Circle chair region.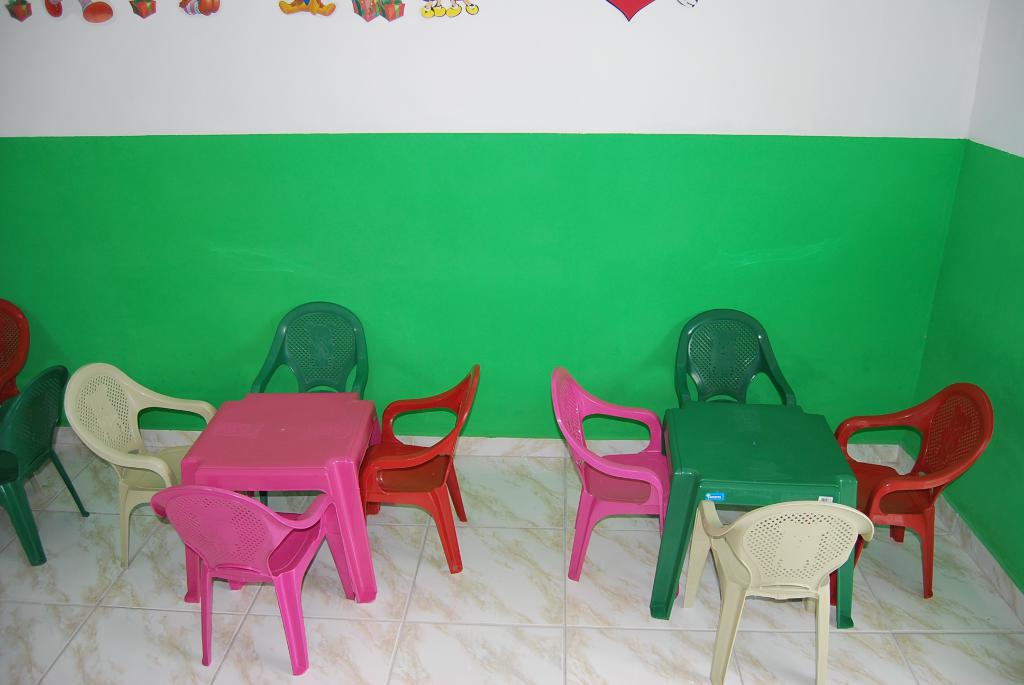
Region: (0, 291, 30, 398).
